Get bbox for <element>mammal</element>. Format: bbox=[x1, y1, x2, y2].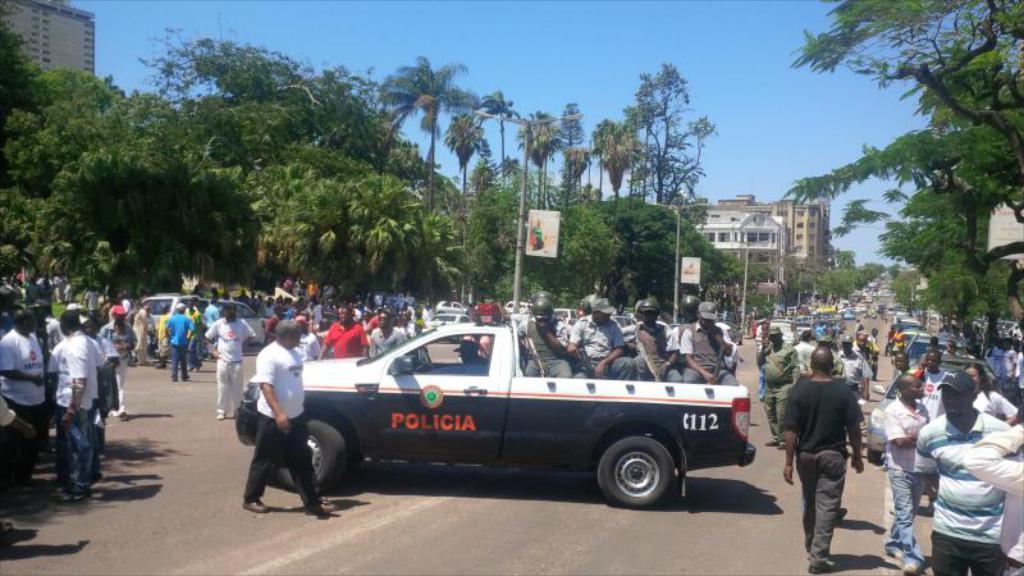
bbox=[753, 319, 772, 365].
